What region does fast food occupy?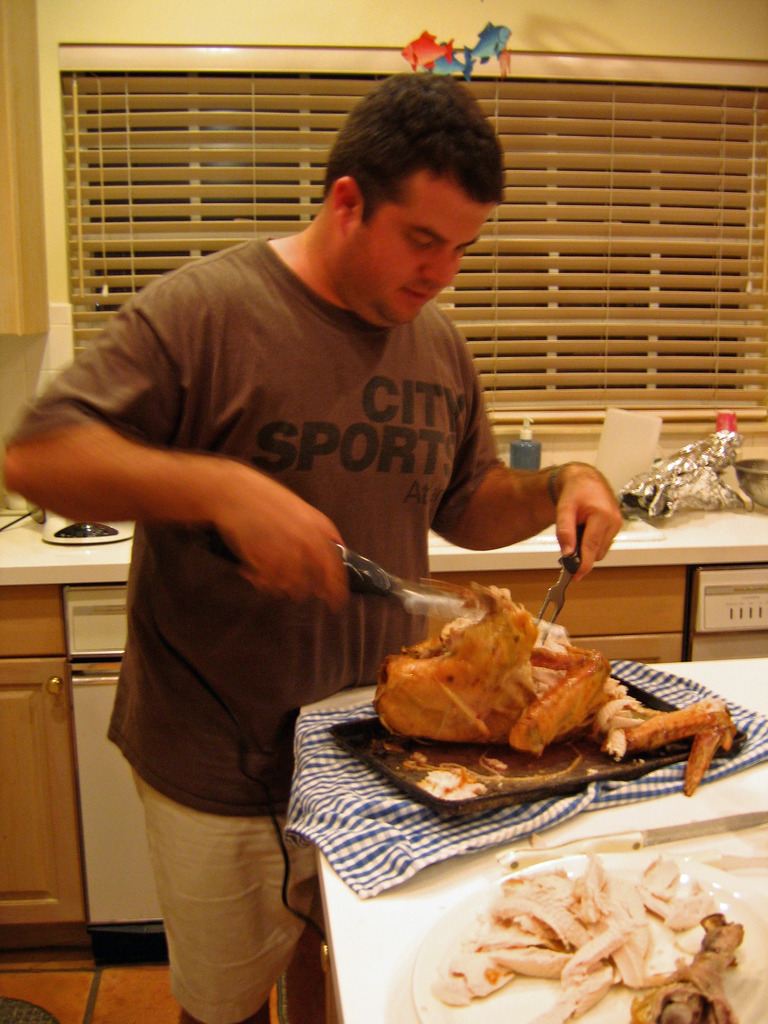
(371,564,731,781).
